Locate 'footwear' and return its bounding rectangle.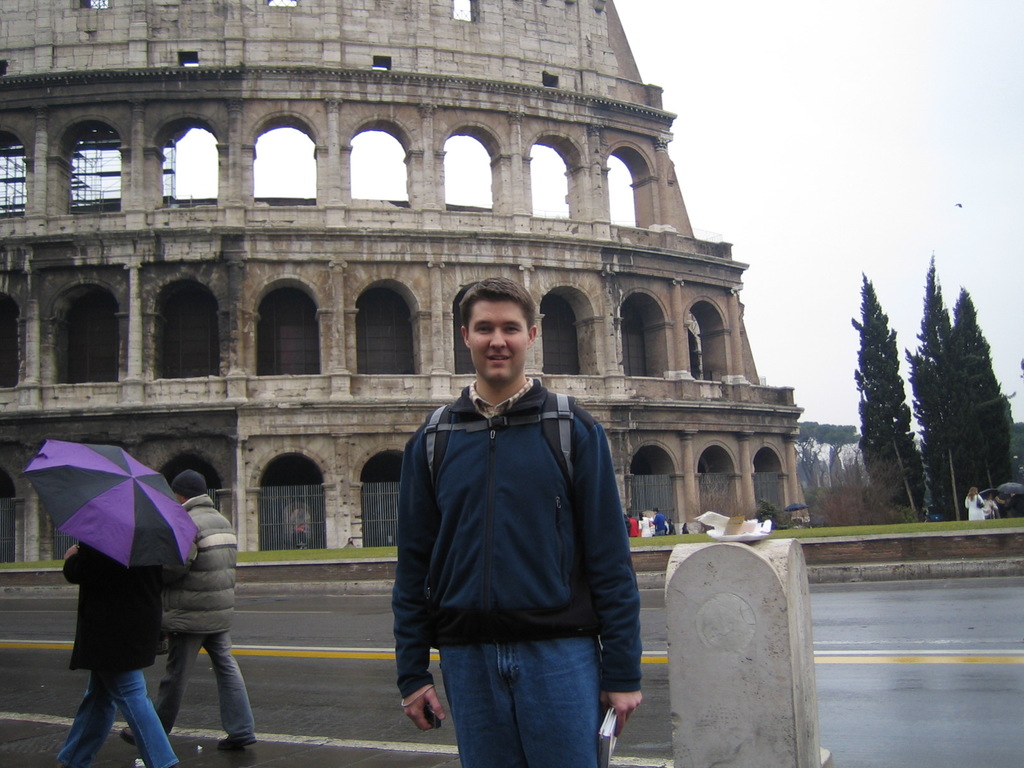
region(120, 726, 136, 746).
